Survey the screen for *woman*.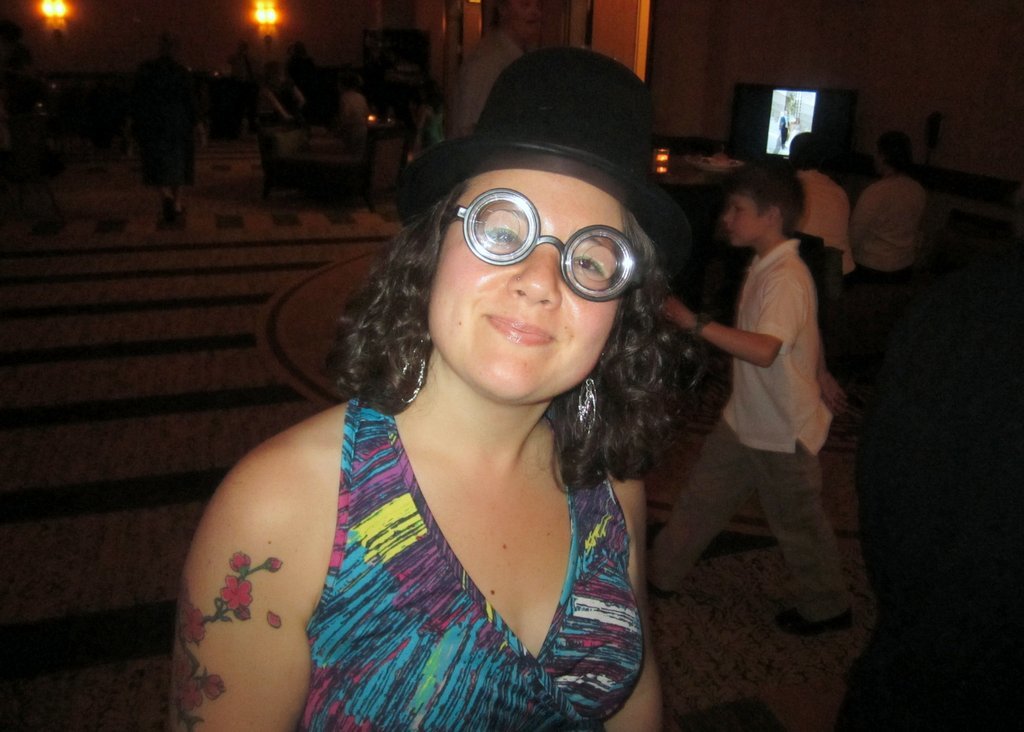
Survey found: detection(175, 68, 736, 731).
